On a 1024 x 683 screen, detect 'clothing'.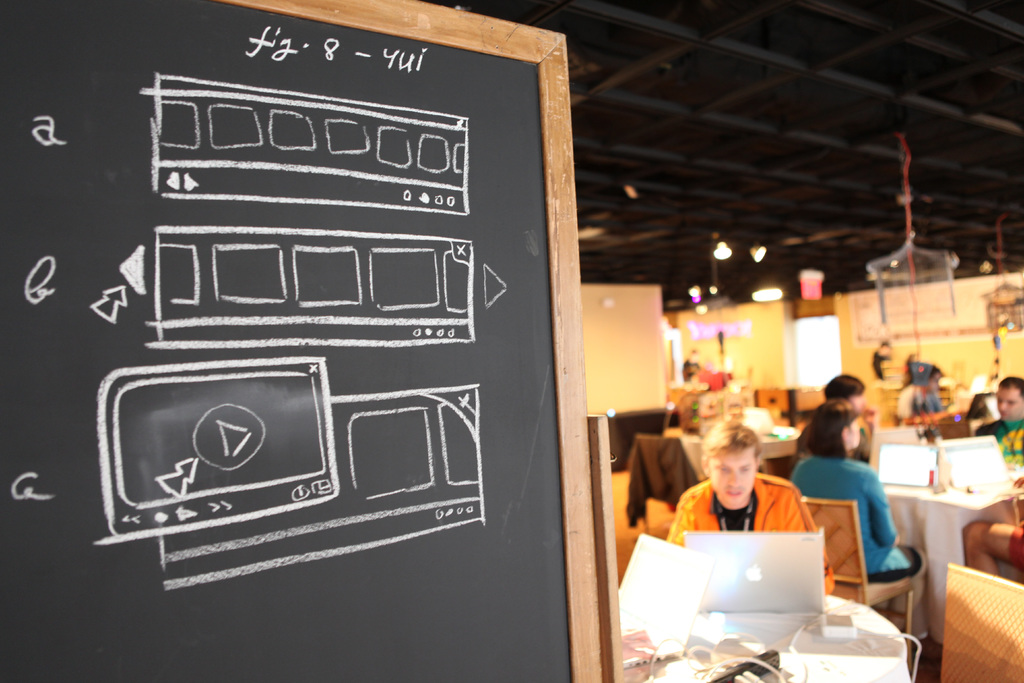
BBox(892, 366, 946, 434).
